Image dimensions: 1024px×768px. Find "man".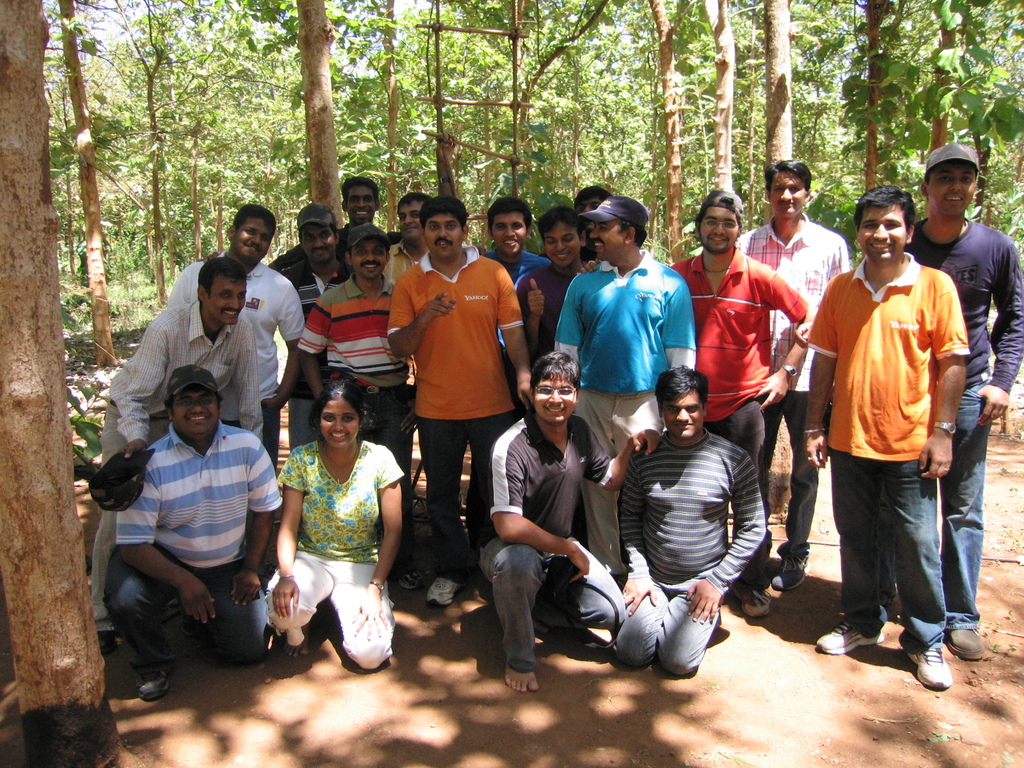
{"x1": 392, "y1": 204, "x2": 530, "y2": 612}.
